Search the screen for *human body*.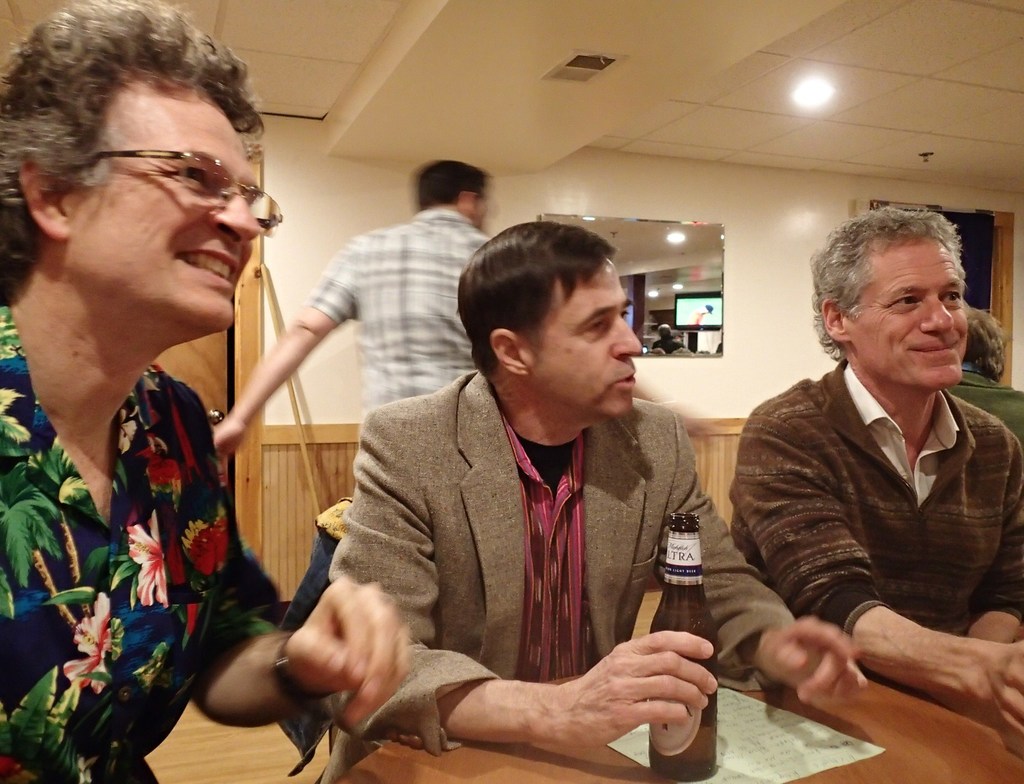
Found at box=[956, 273, 1023, 431].
